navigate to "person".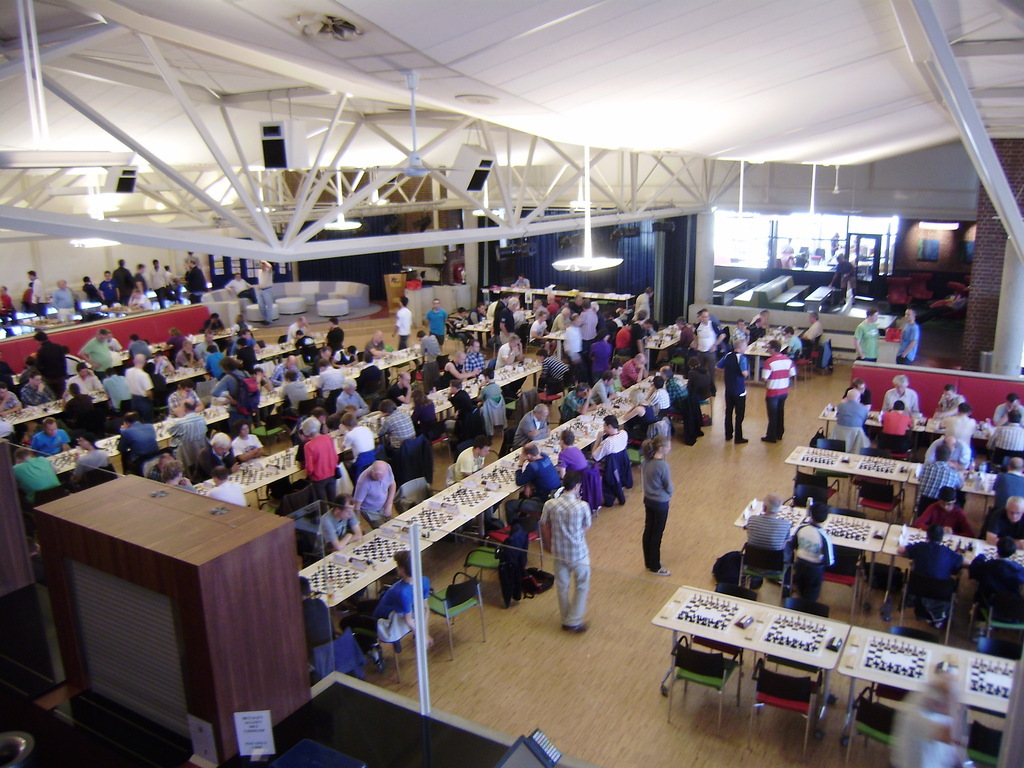
Navigation target: l=135, t=261, r=149, b=303.
